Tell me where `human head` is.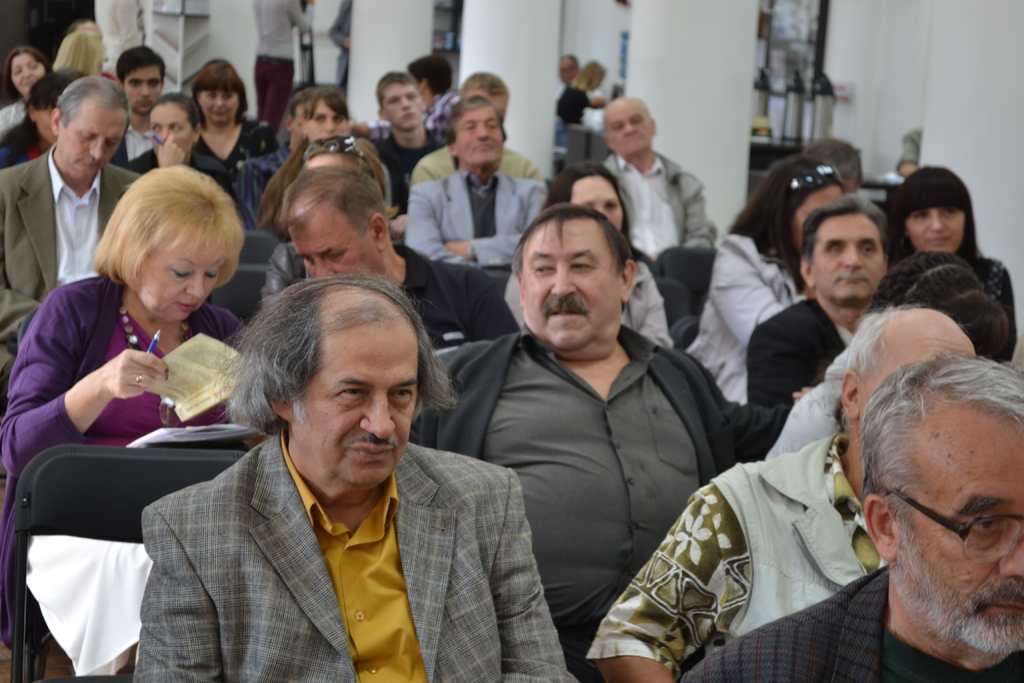
`human head` is at box=[461, 72, 509, 112].
